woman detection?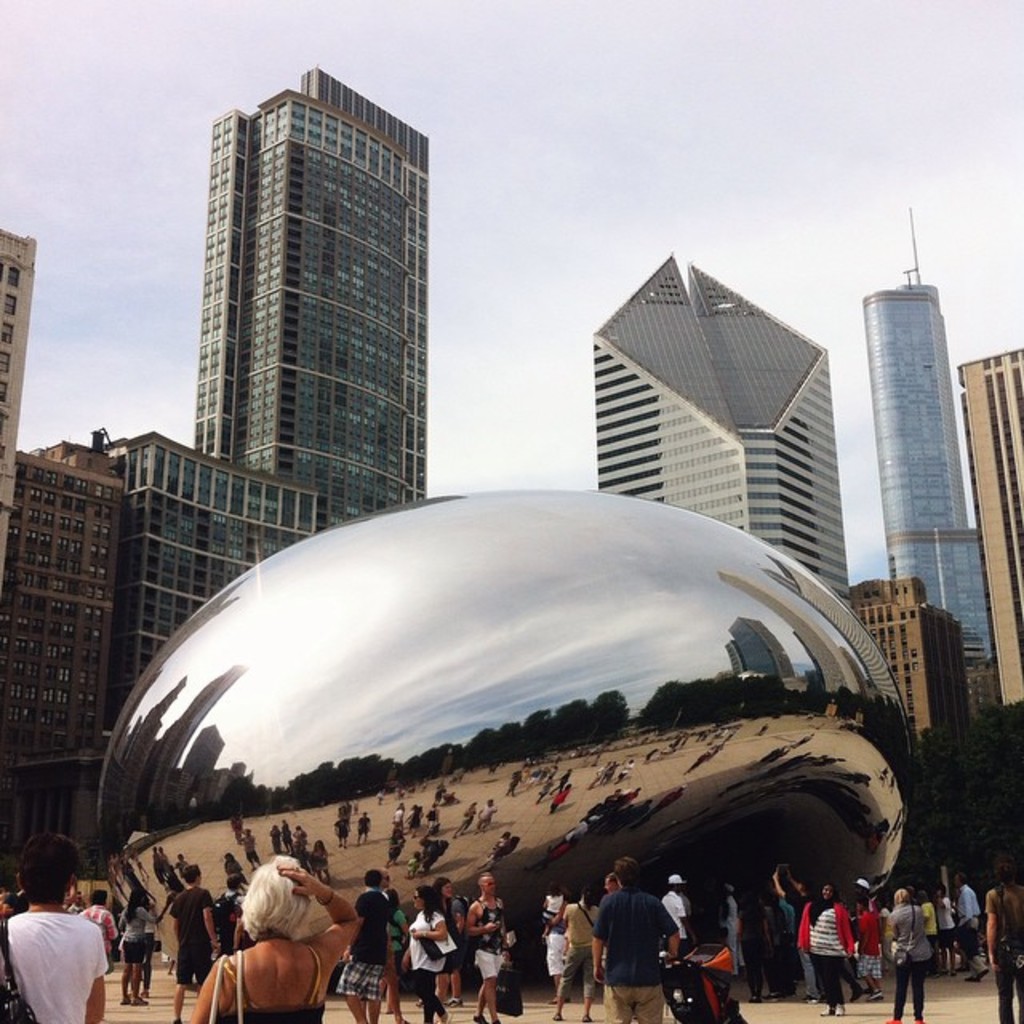
<region>406, 888, 458, 1022</region>
